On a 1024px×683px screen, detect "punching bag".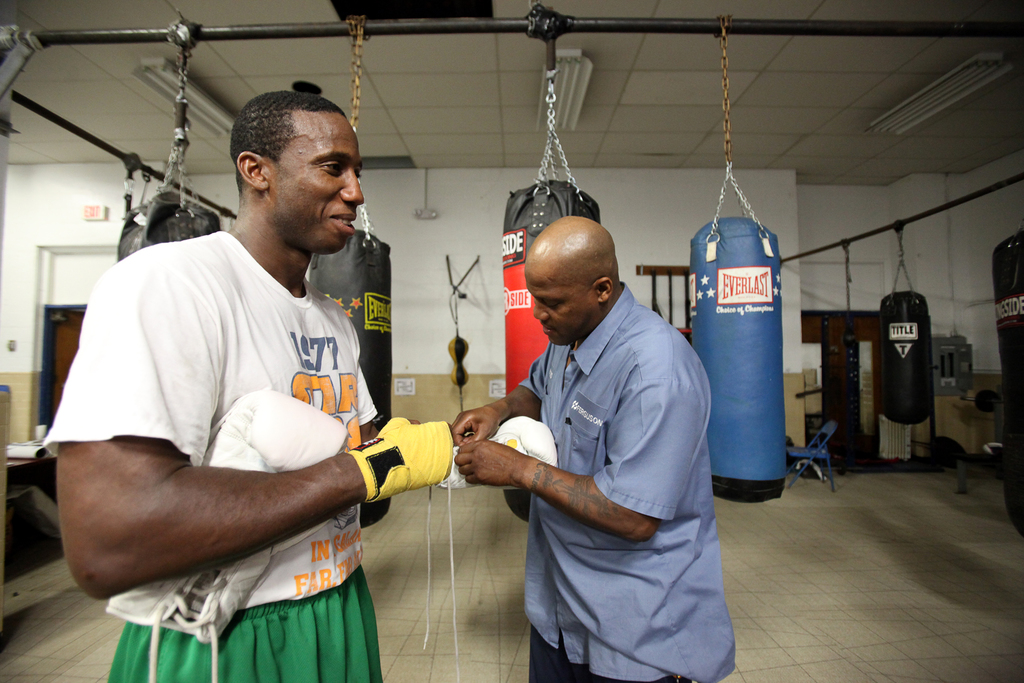
bbox=(305, 231, 394, 530).
